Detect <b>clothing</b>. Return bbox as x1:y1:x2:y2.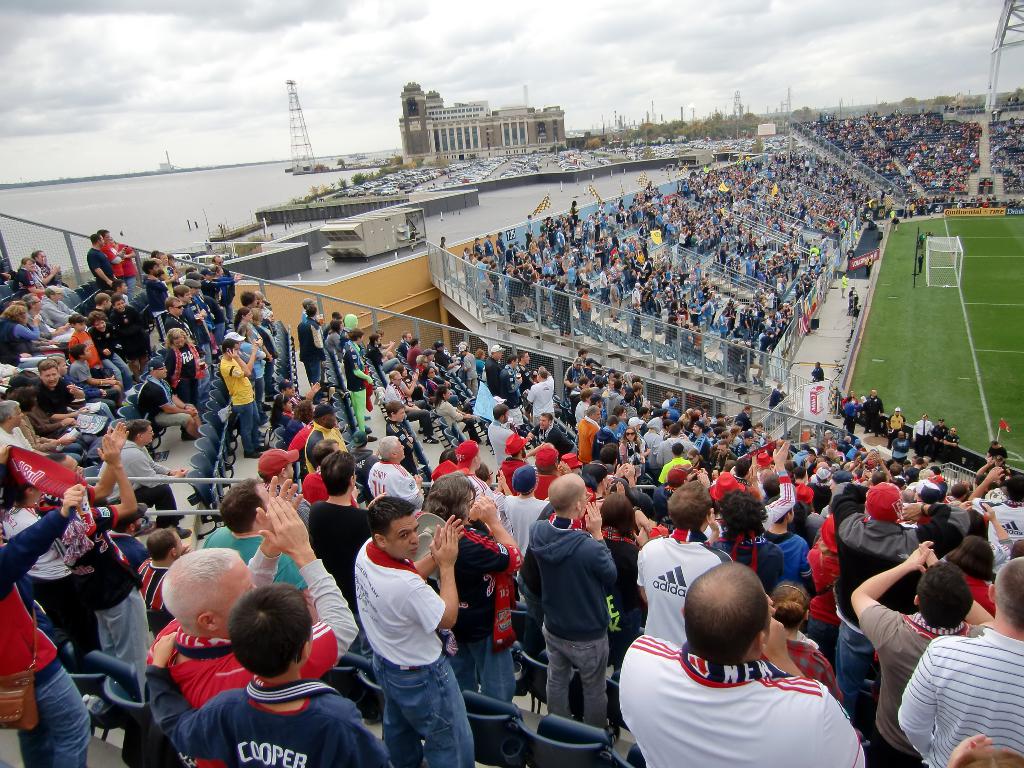
915:419:930:450.
